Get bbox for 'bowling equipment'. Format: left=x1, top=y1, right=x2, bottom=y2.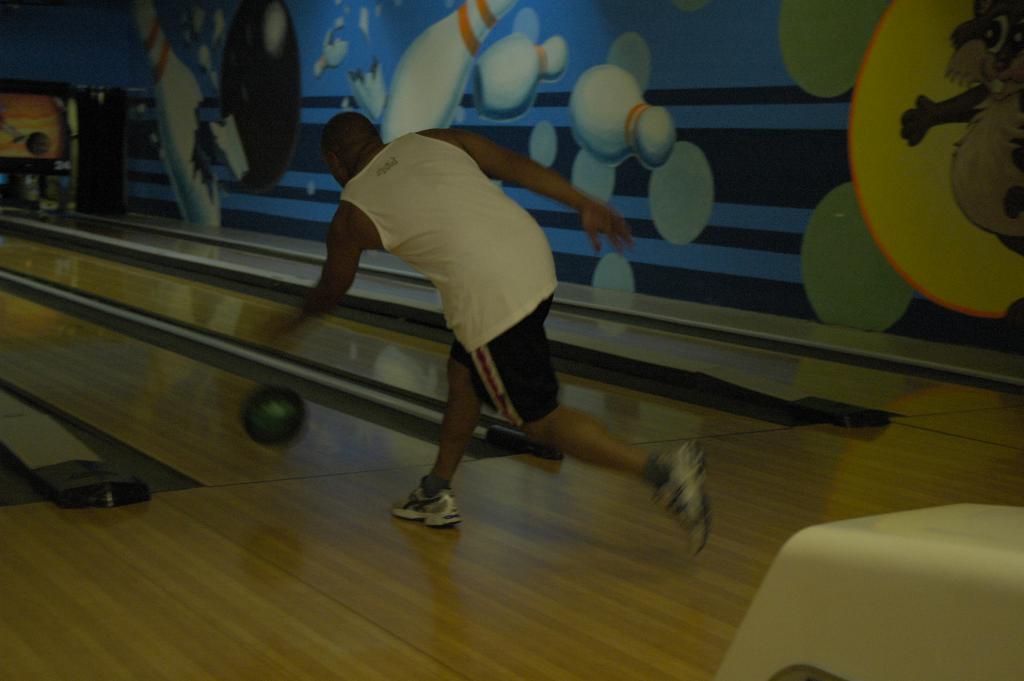
left=712, top=502, right=1023, bottom=680.
